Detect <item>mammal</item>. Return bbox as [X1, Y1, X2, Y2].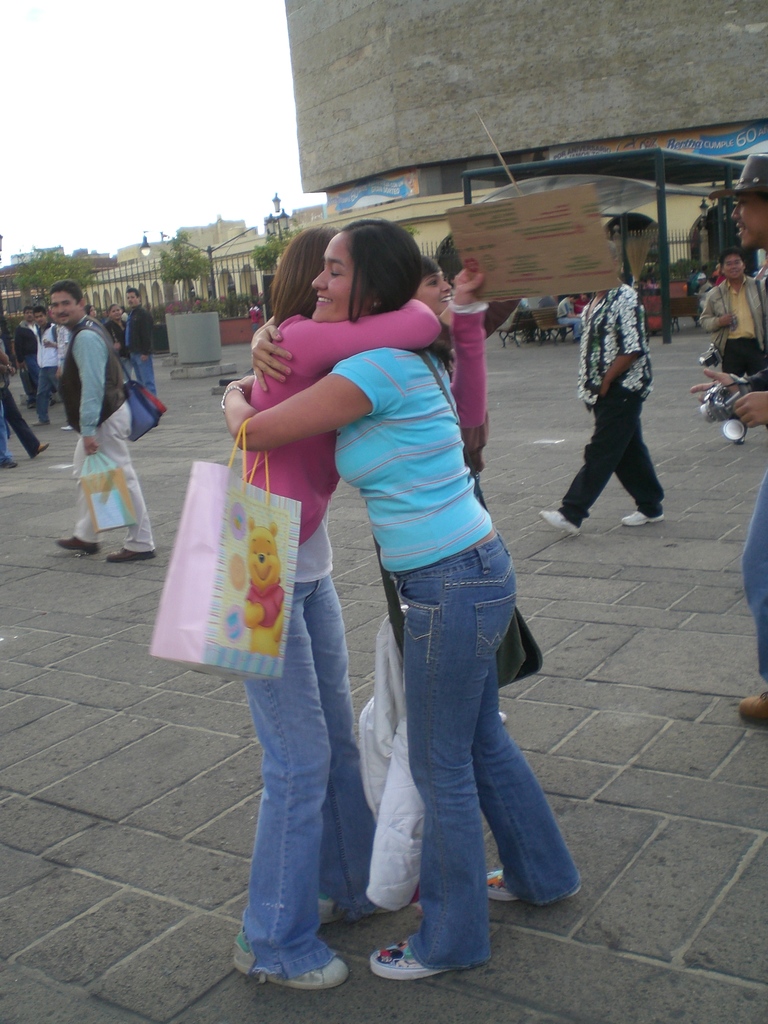
[43, 325, 70, 428].
